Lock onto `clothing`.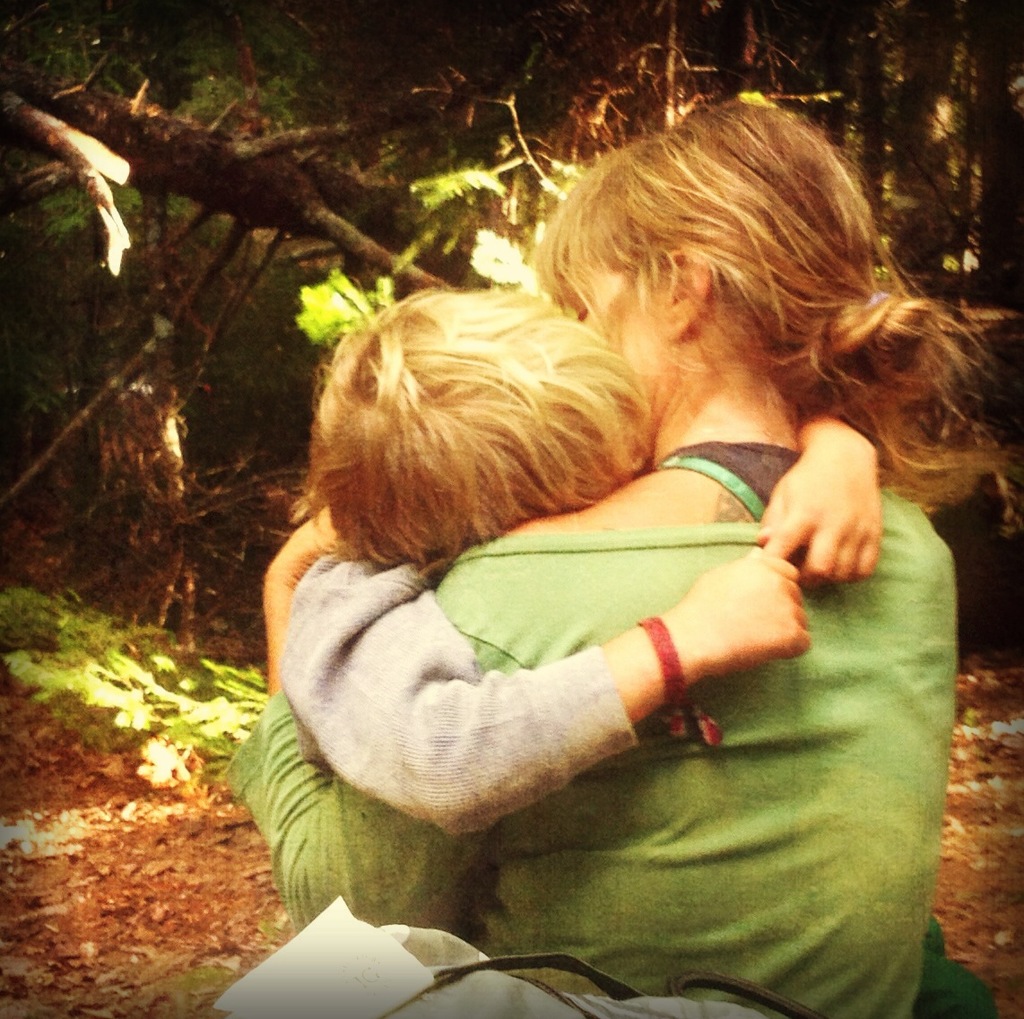
Locked: [224,440,956,1018].
